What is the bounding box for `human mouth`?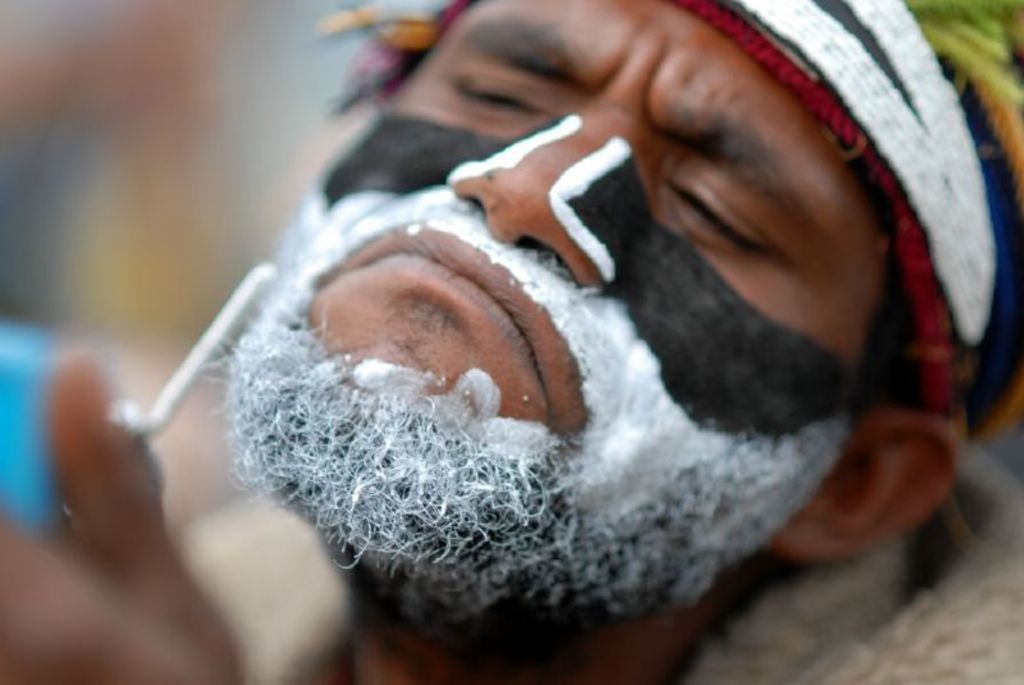
bbox(329, 229, 577, 430).
